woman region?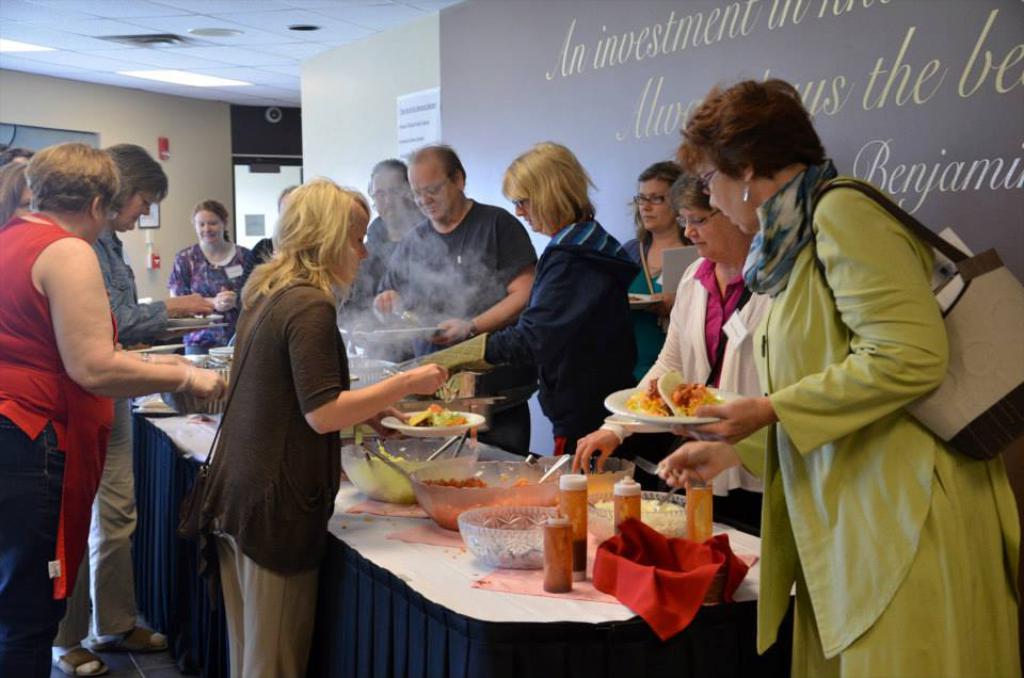
x1=0 y1=140 x2=227 y2=677
